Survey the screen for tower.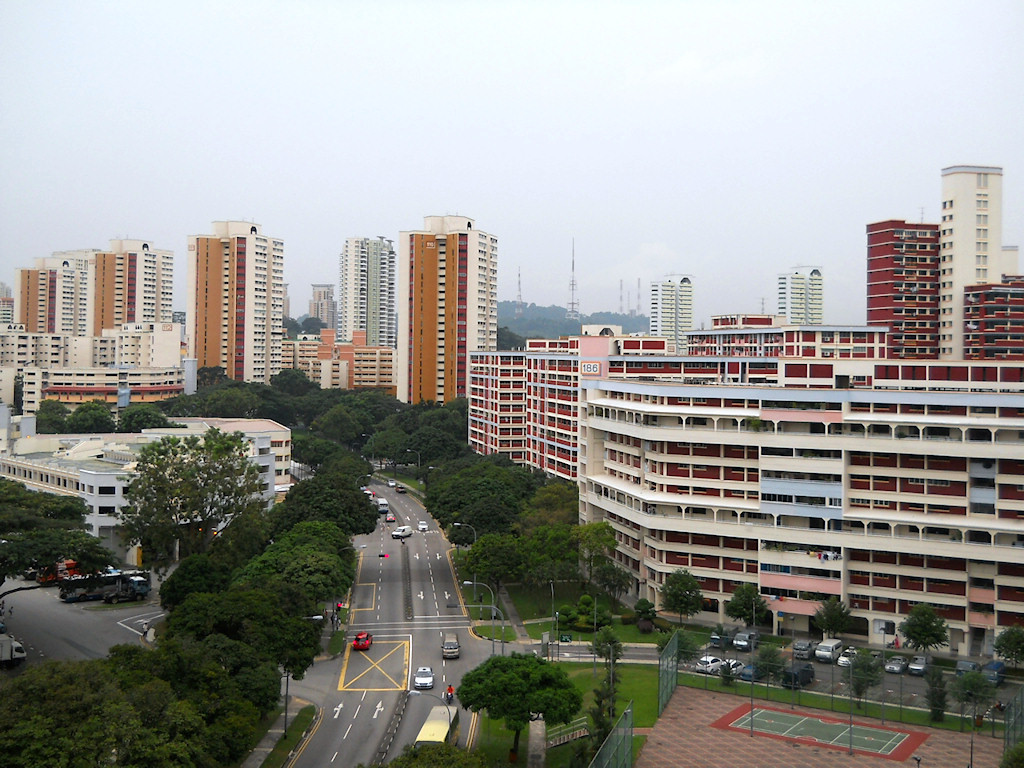
Survey found: [x1=17, y1=236, x2=173, y2=337].
